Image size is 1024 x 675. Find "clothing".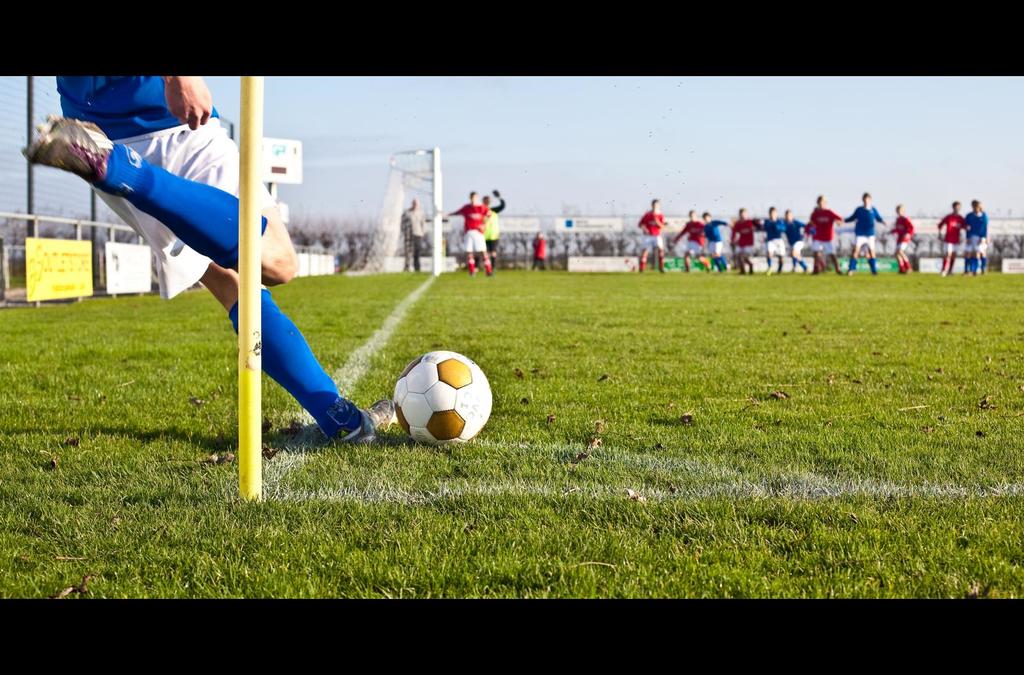
x1=808, y1=198, x2=847, y2=255.
